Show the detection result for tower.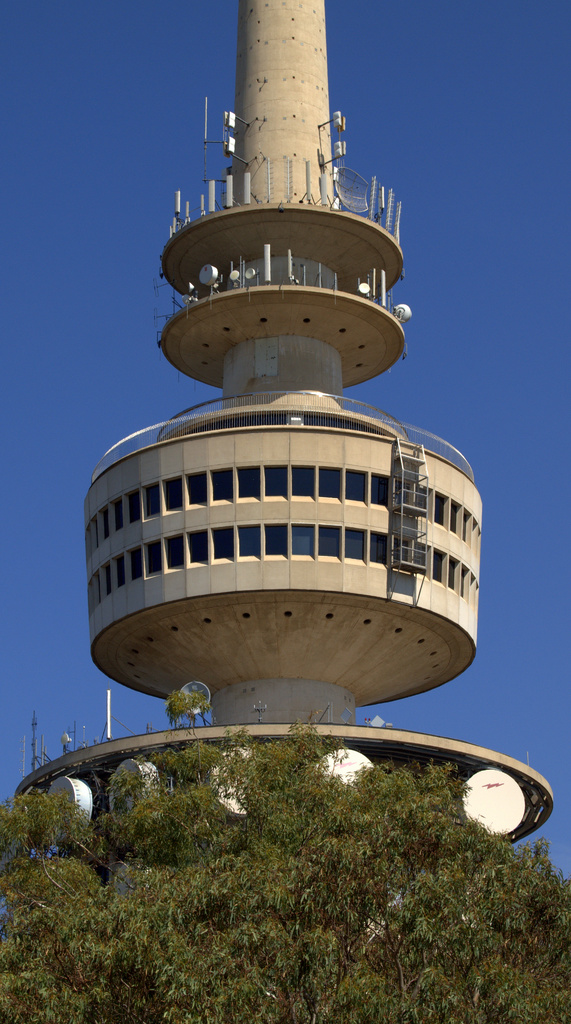
<region>4, 0, 558, 858</region>.
